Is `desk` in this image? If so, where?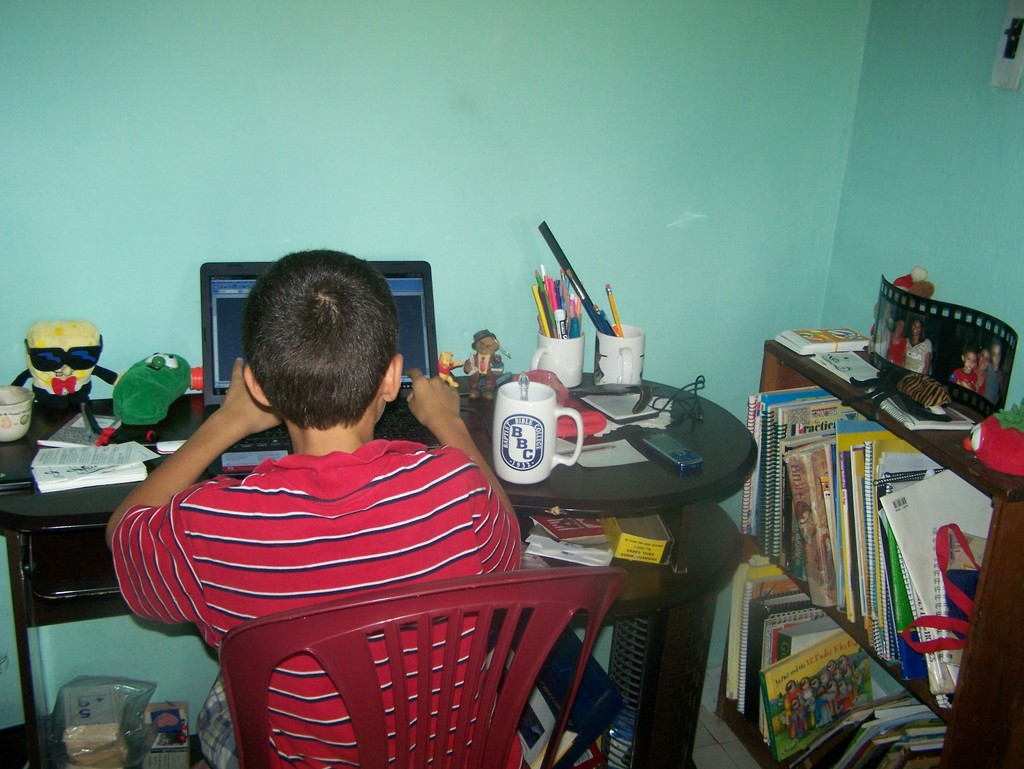
Yes, at x1=15 y1=361 x2=817 y2=768.
